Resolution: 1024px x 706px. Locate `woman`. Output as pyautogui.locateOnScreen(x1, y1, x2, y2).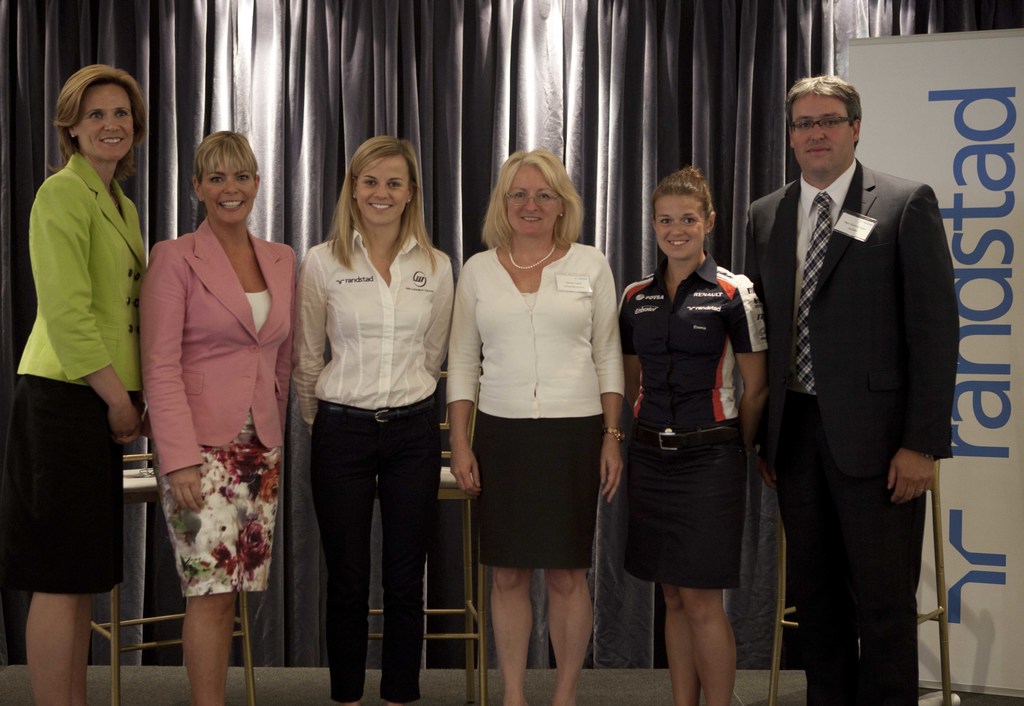
pyautogui.locateOnScreen(0, 65, 150, 705).
